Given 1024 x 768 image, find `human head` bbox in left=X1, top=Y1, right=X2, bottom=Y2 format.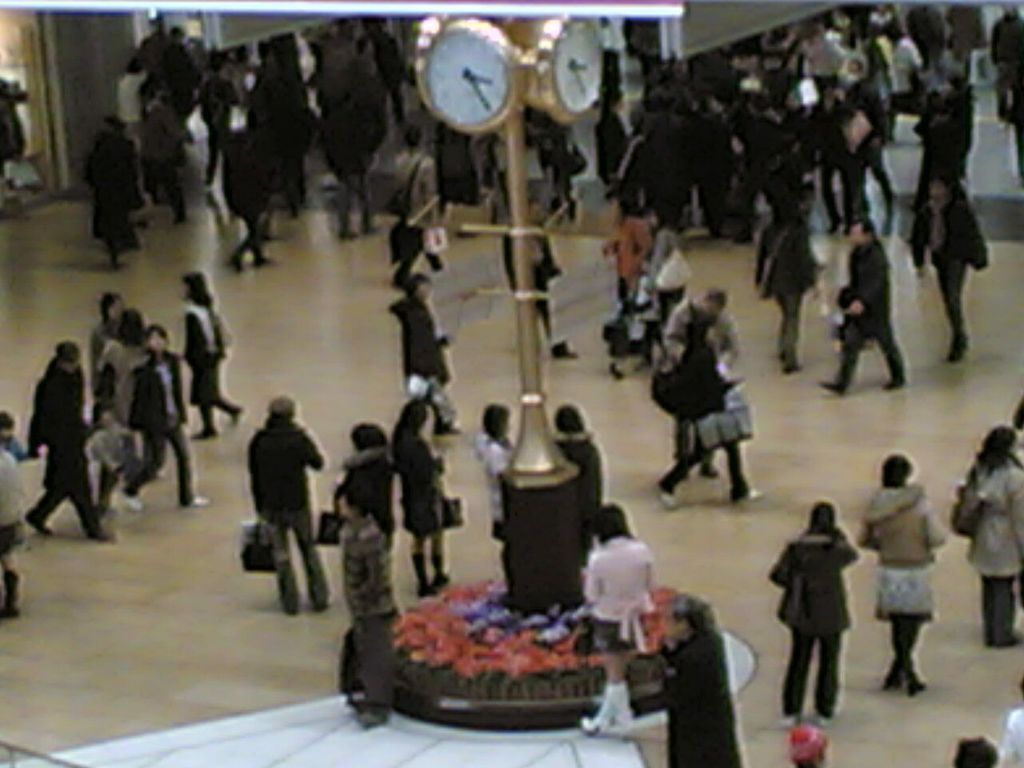
left=177, top=268, right=206, bottom=302.
